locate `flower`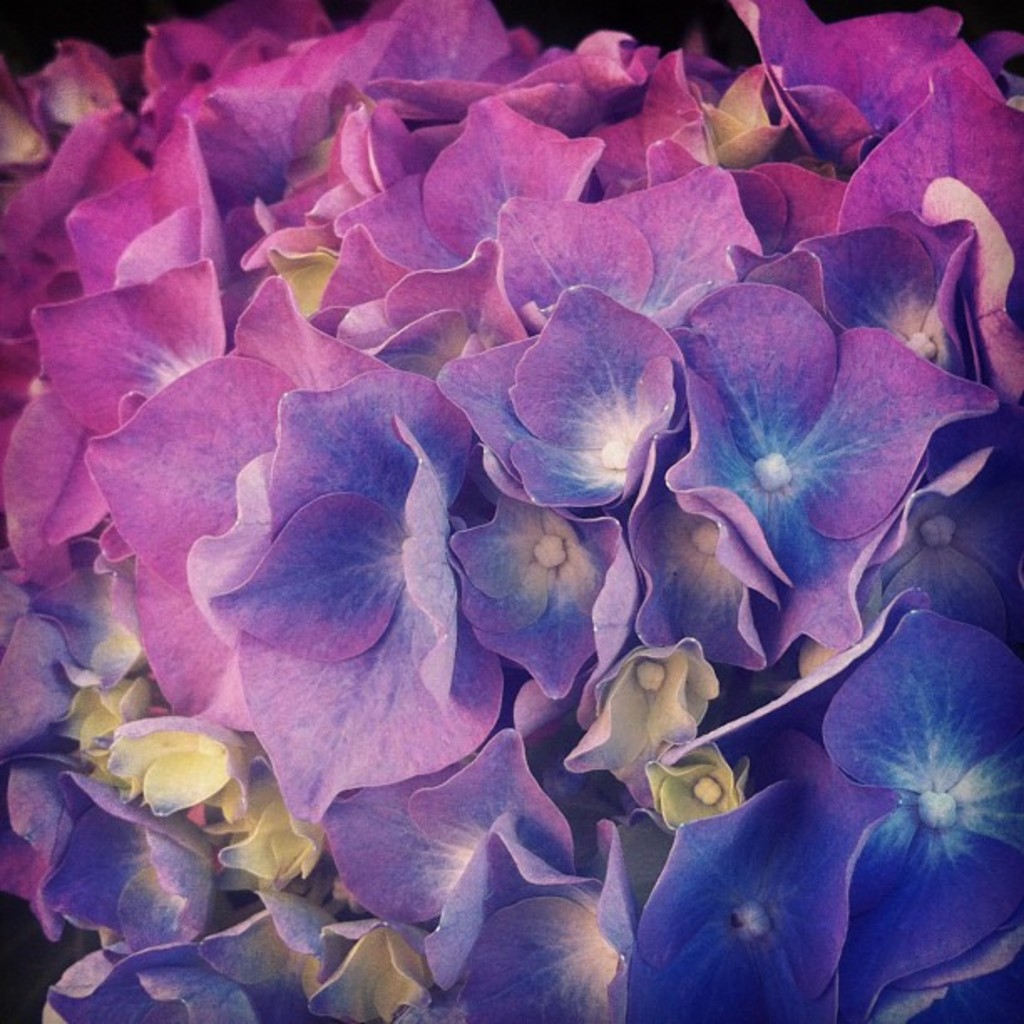
584,626,745,817
